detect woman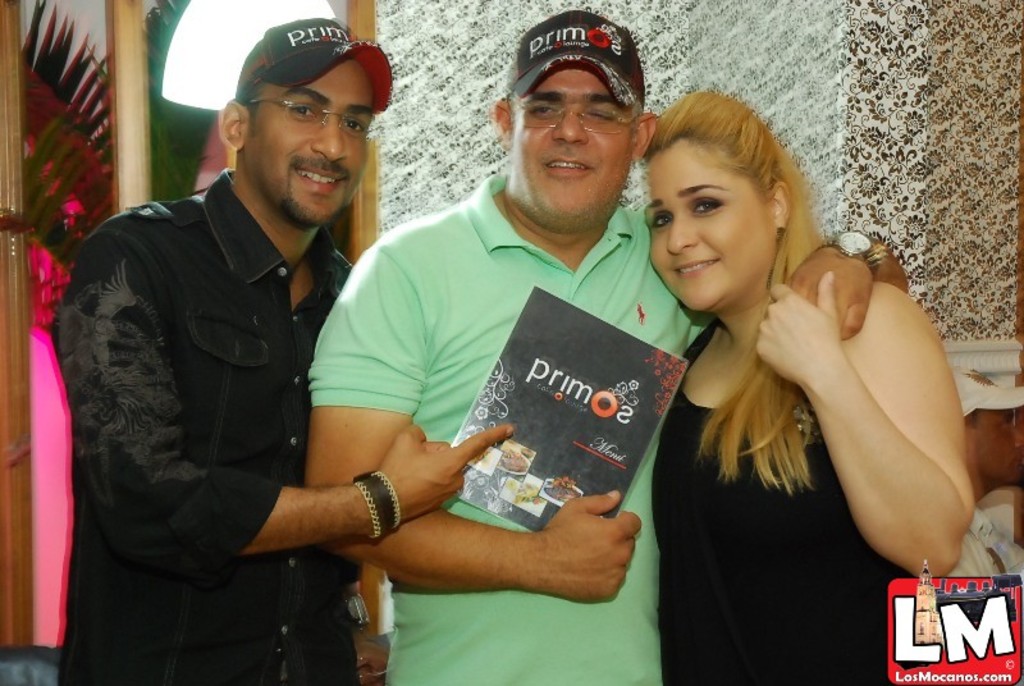
box=[640, 88, 978, 685]
